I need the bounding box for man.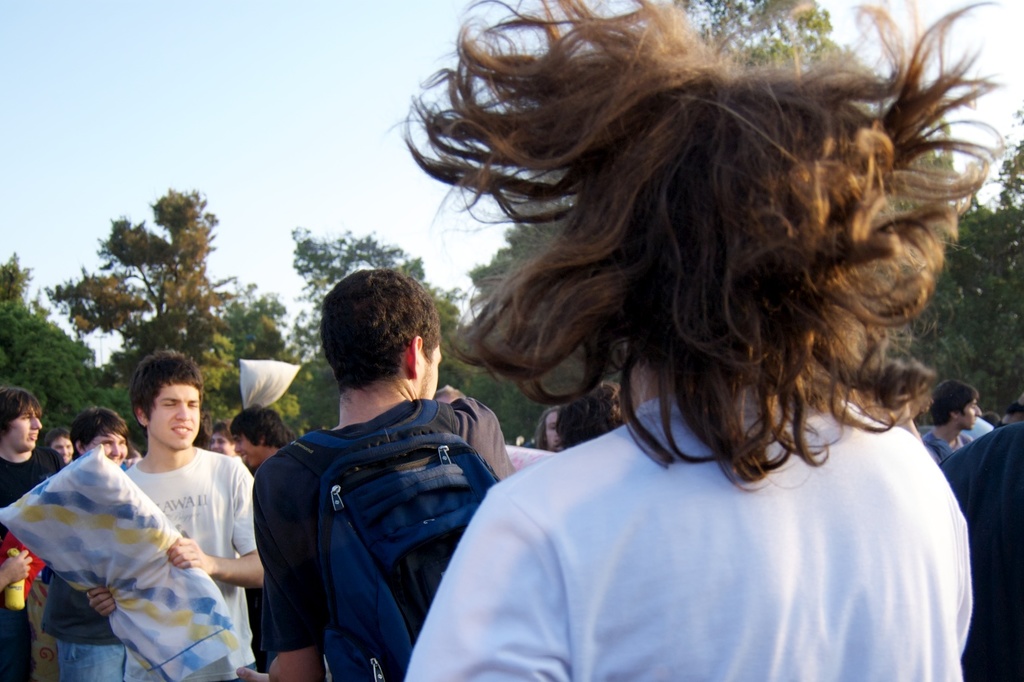
Here it is: bbox=[919, 375, 979, 469].
